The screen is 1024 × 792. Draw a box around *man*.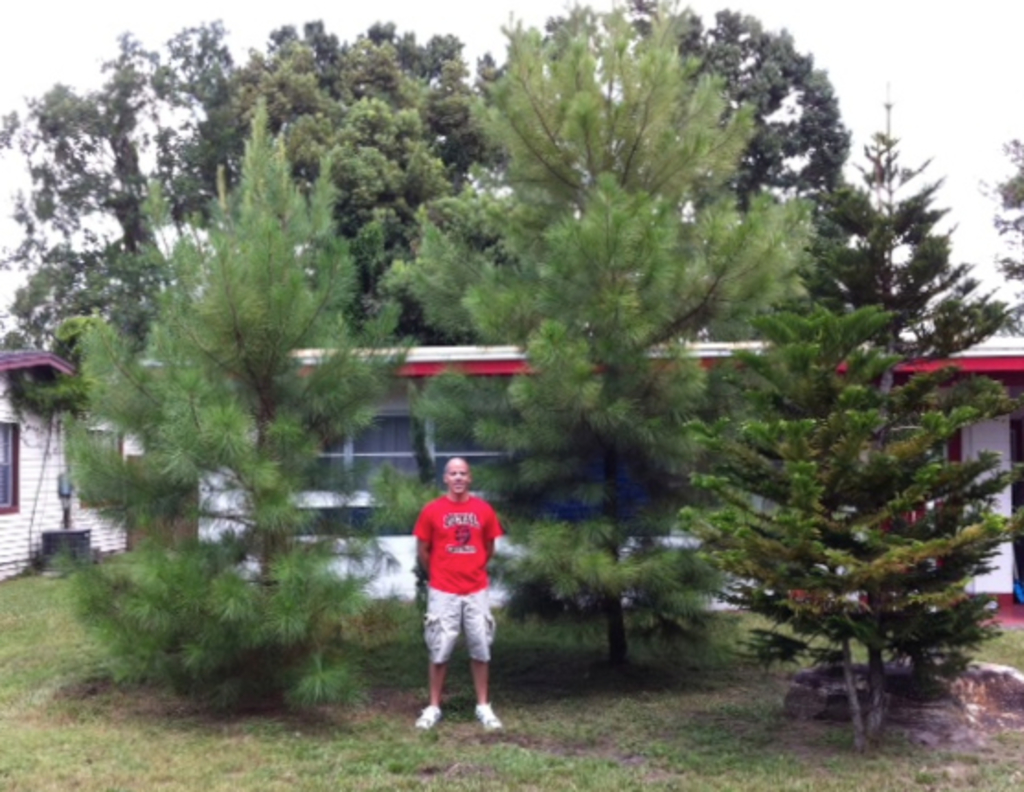
414/454/502/744.
